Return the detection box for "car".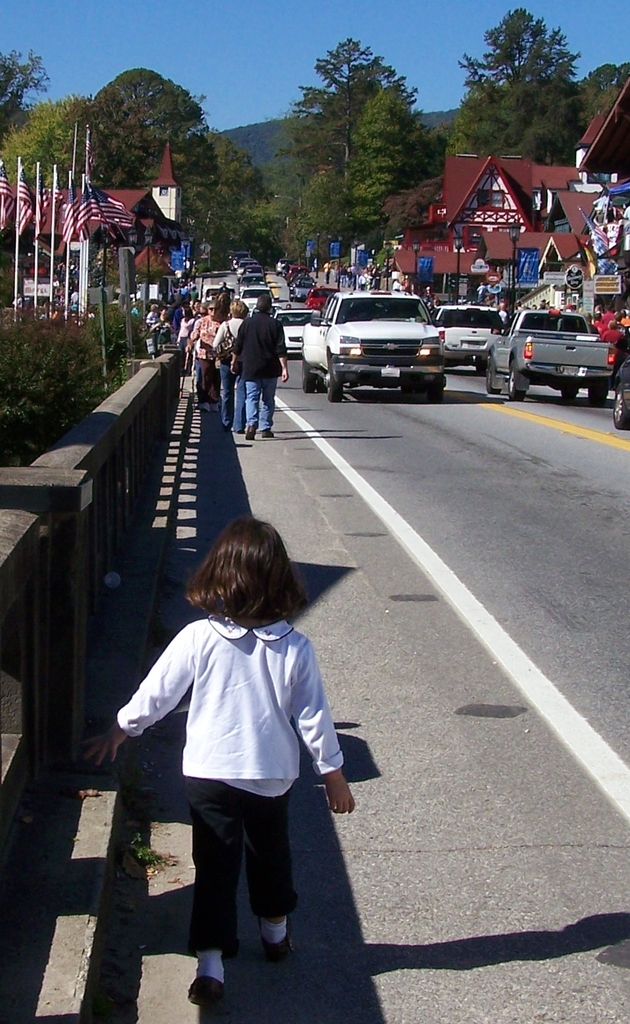
crop(270, 307, 321, 355).
